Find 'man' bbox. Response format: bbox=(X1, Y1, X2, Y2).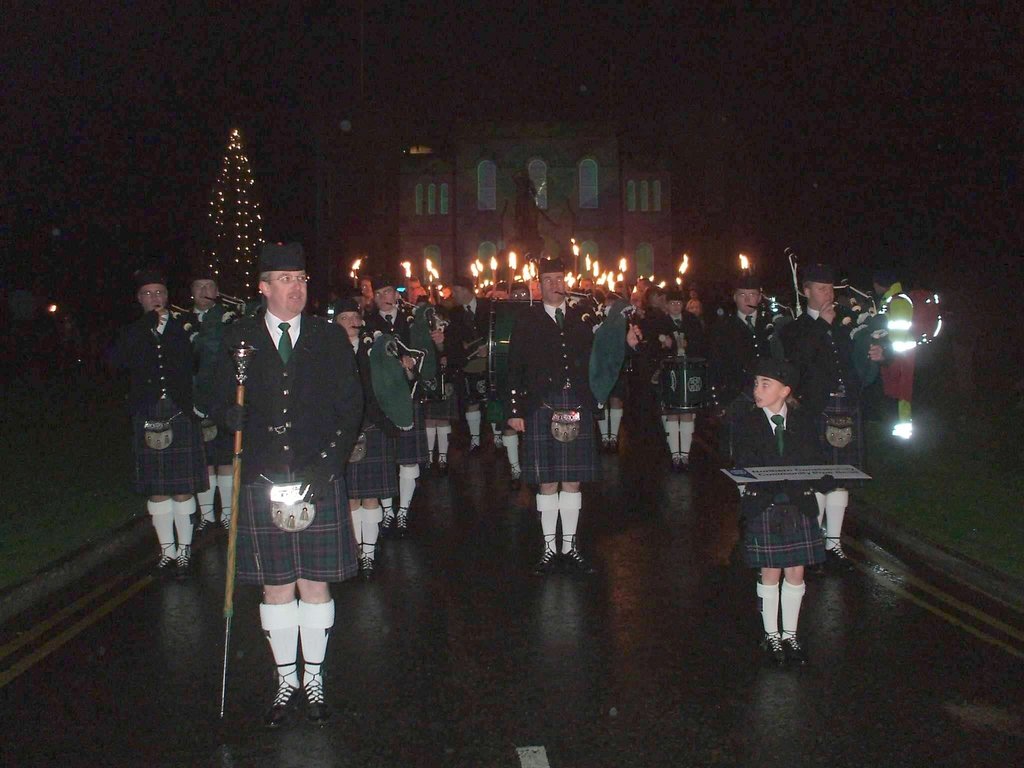
bbox=(767, 259, 865, 574).
